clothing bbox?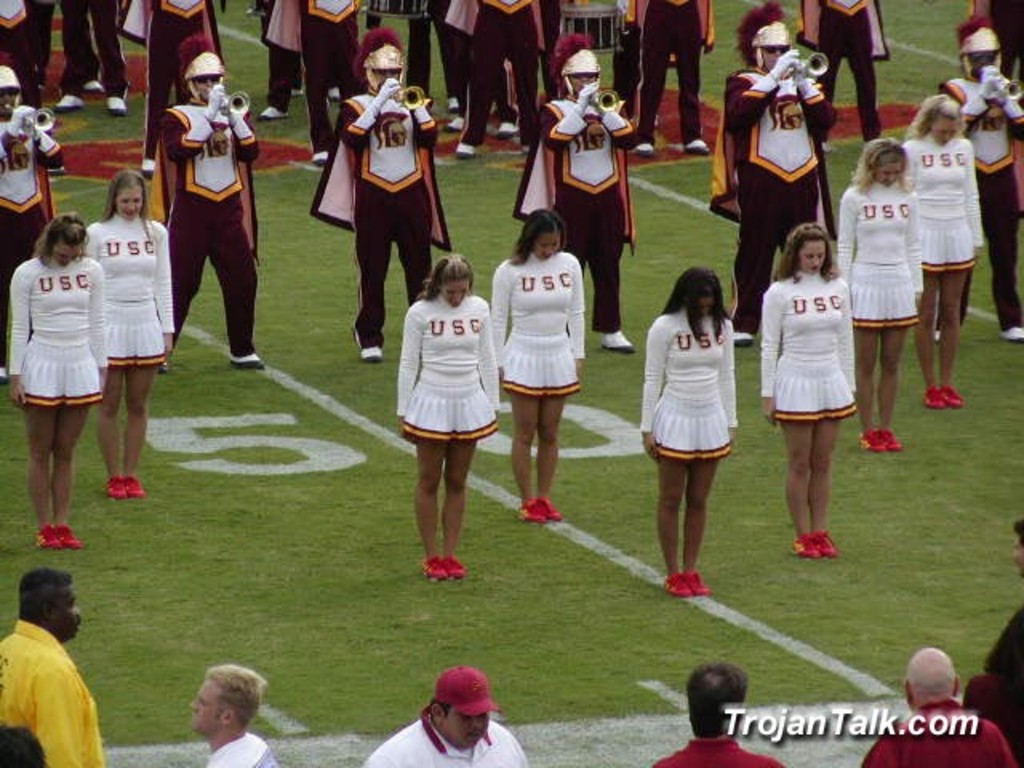
box=[894, 131, 986, 274]
